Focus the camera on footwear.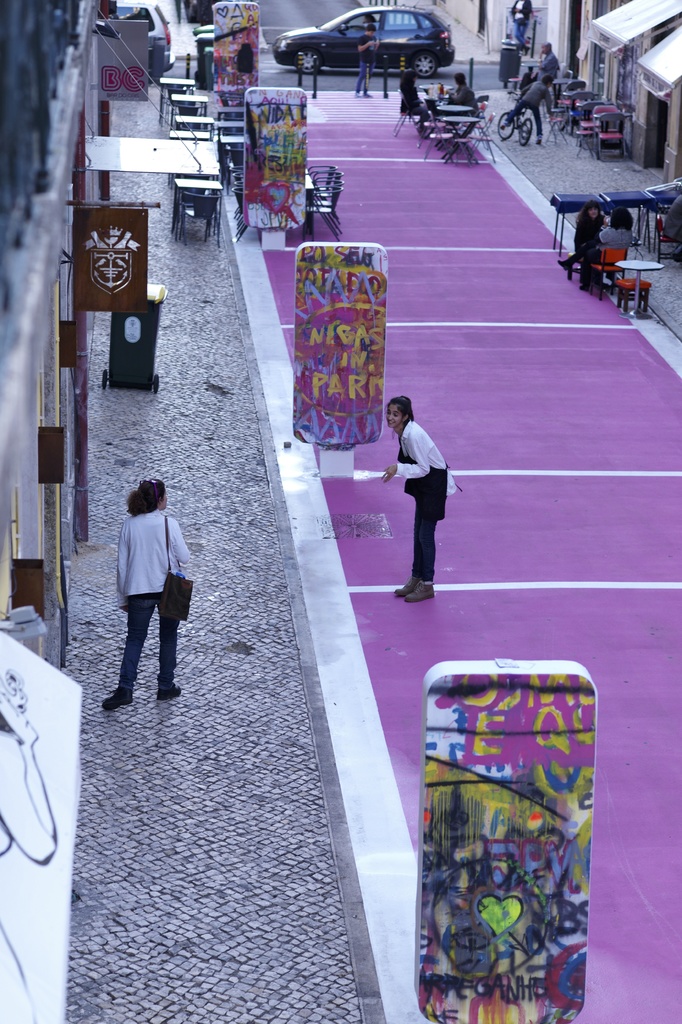
Focus region: bbox=(93, 686, 136, 709).
